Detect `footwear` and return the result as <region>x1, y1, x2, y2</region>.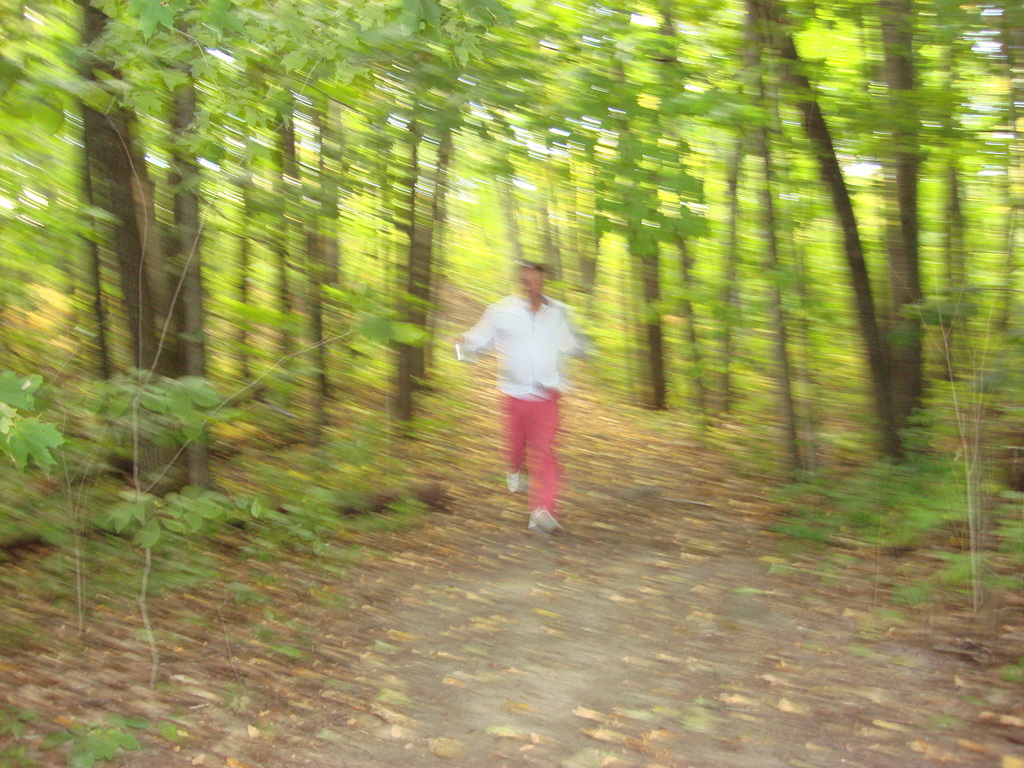
<region>528, 515, 561, 538</region>.
